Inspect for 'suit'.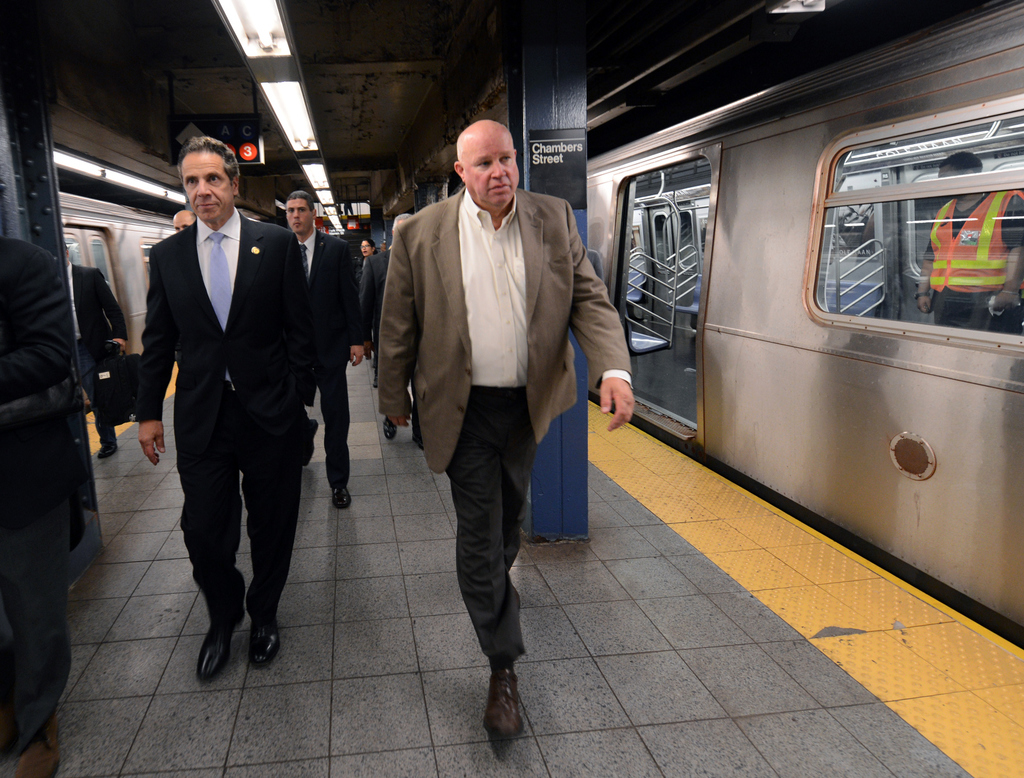
Inspection: box(380, 190, 631, 668).
